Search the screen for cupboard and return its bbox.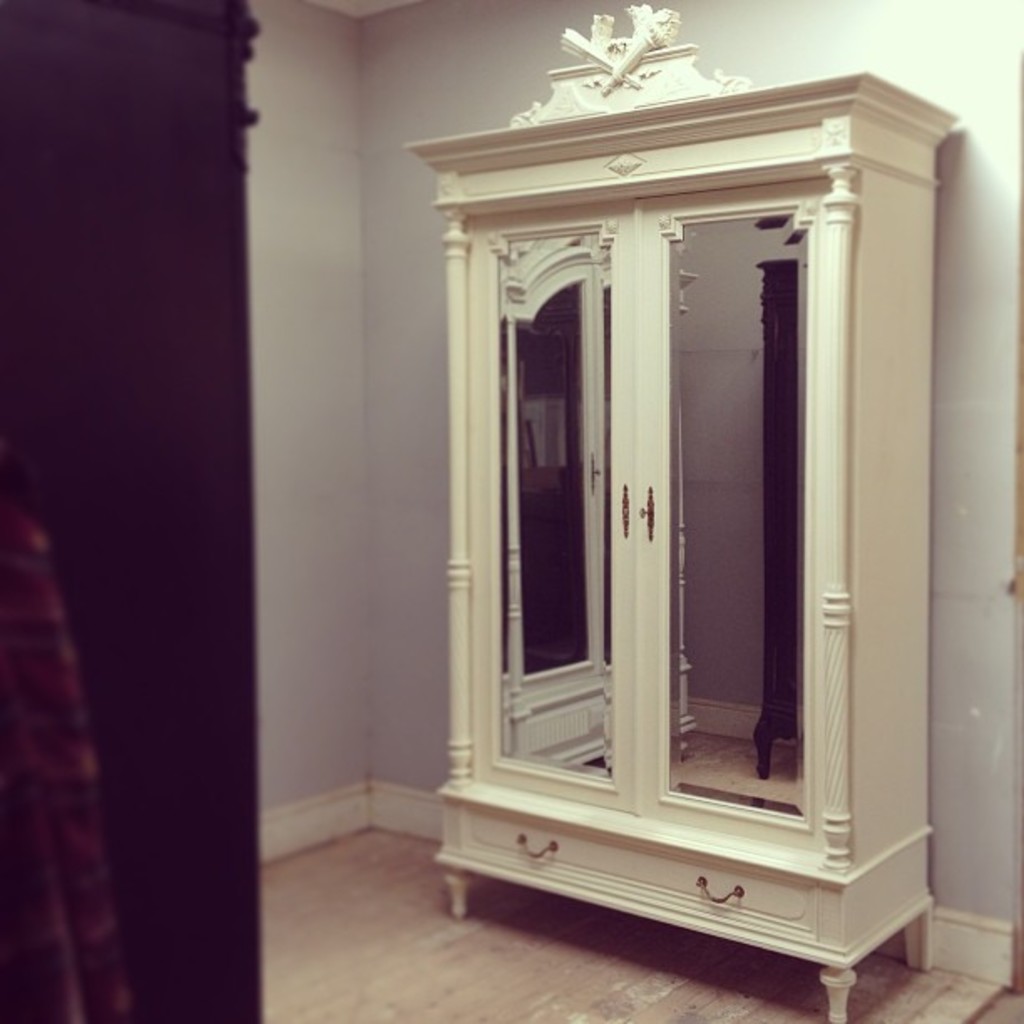
Found: <bbox>398, 0, 962, 1022</bbox>.
